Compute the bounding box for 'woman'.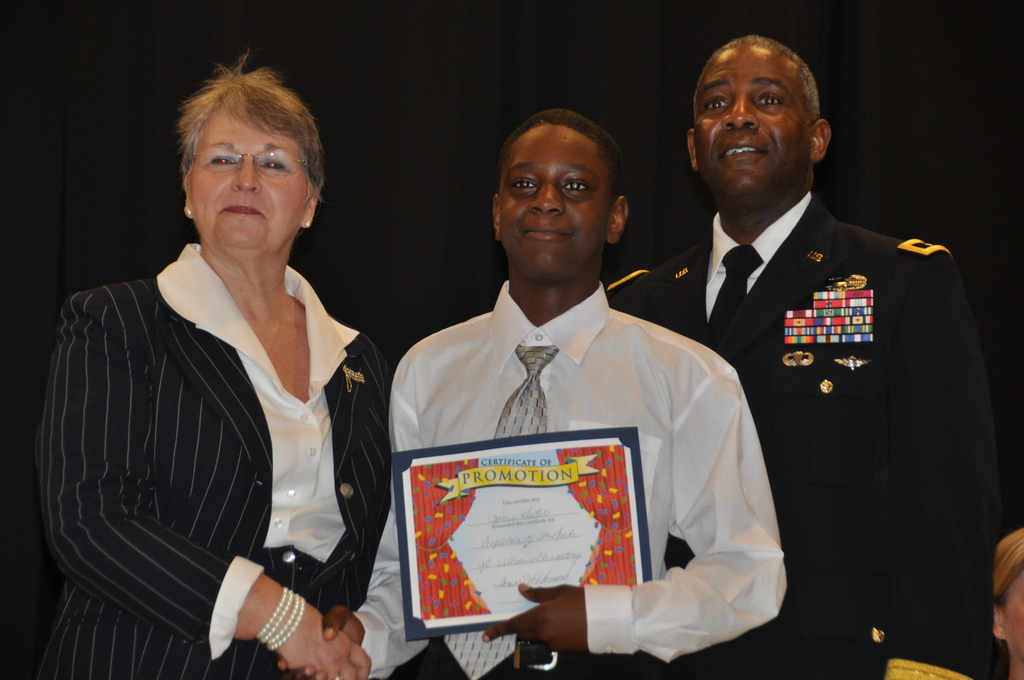
<region>44, 70, 408, 679</region>.
